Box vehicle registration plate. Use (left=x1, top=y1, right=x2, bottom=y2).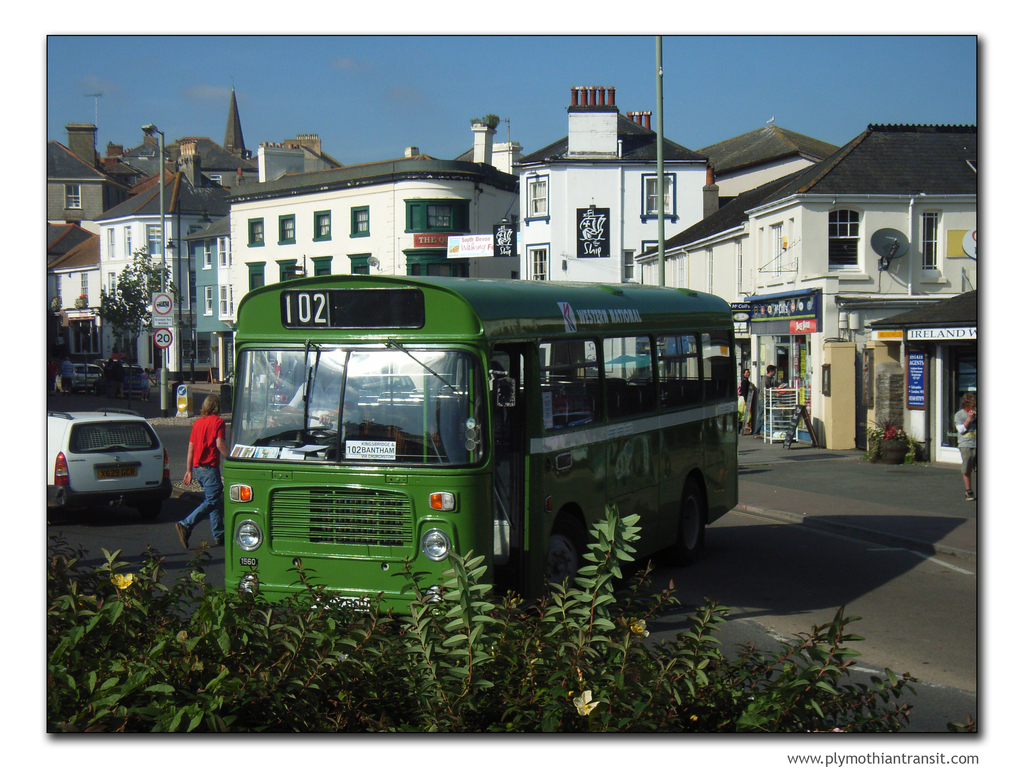
(left=93, top=459, right=141, bottom=480).
